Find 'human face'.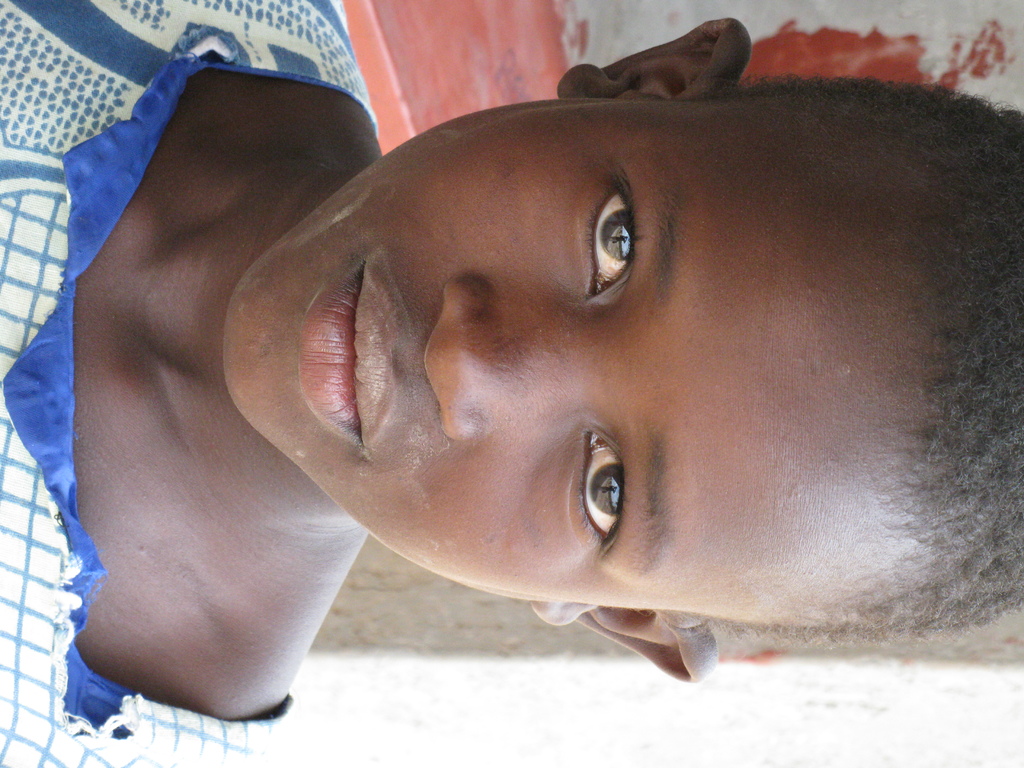
223/97/932/625.
